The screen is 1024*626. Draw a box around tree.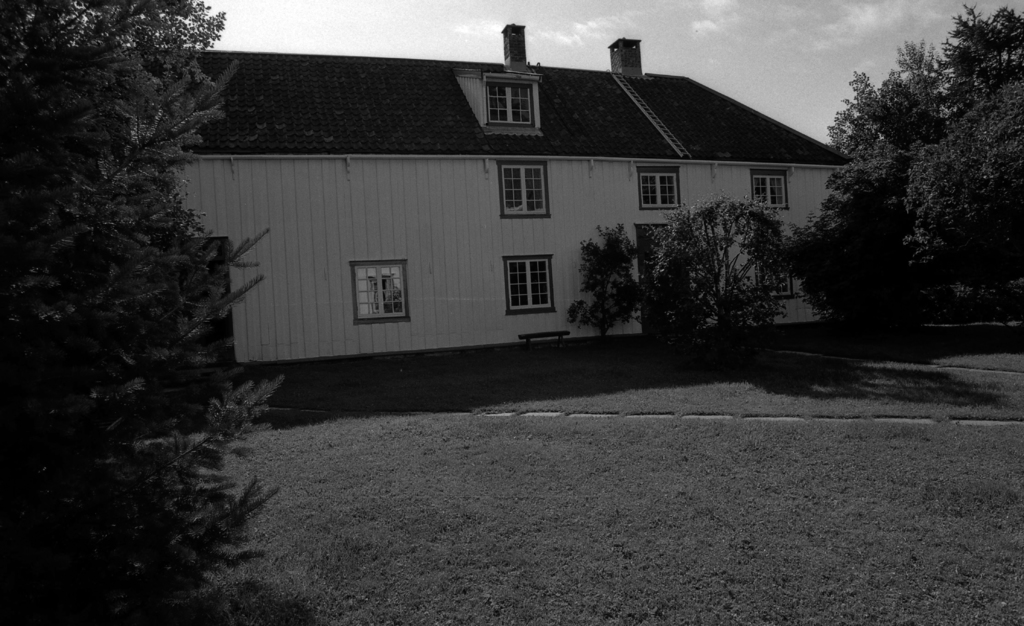
pyautogui.locateOnScreen(0, 0, 287, 625).
